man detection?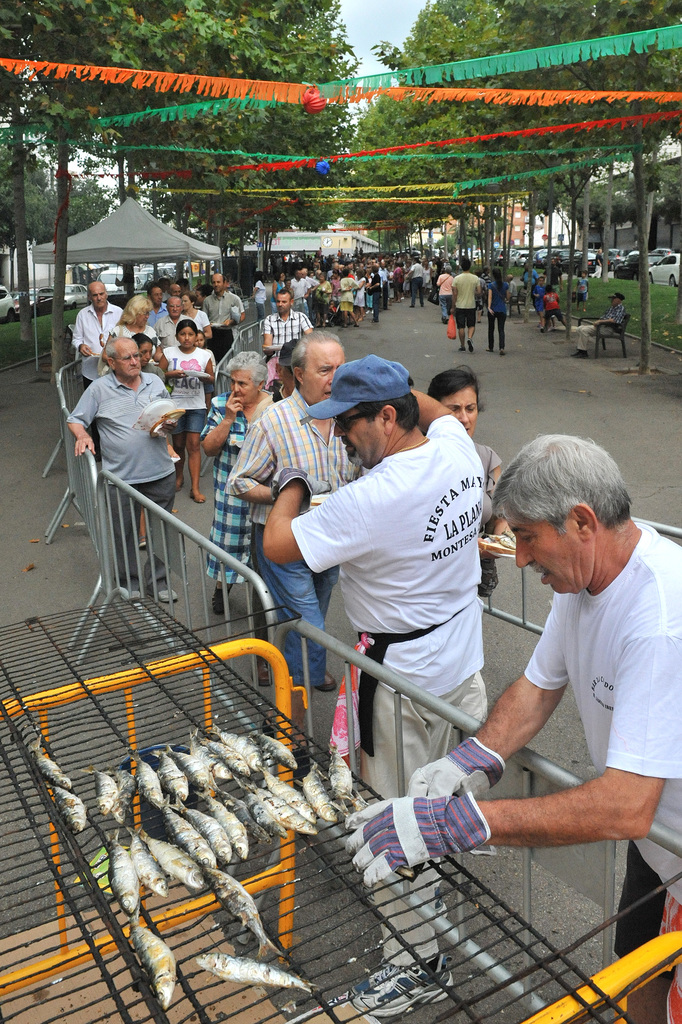
231, 337, 356, 712
